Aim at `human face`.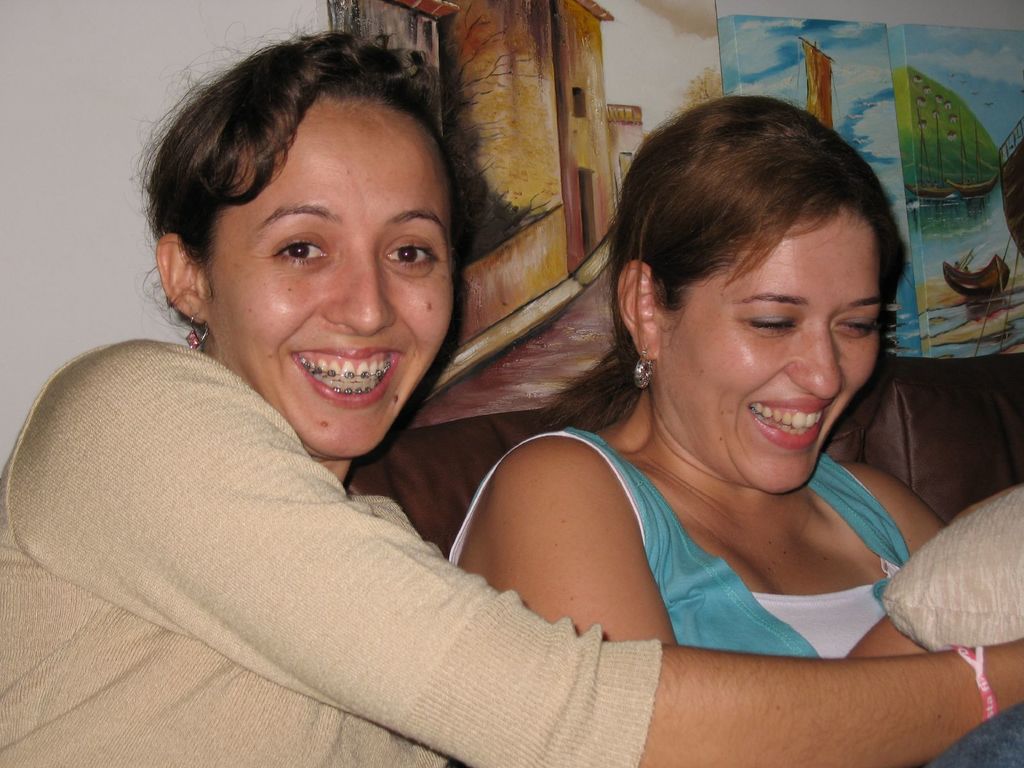
Aimed at pyautogui.locateOnScreen(205, 99, 454, 458).
